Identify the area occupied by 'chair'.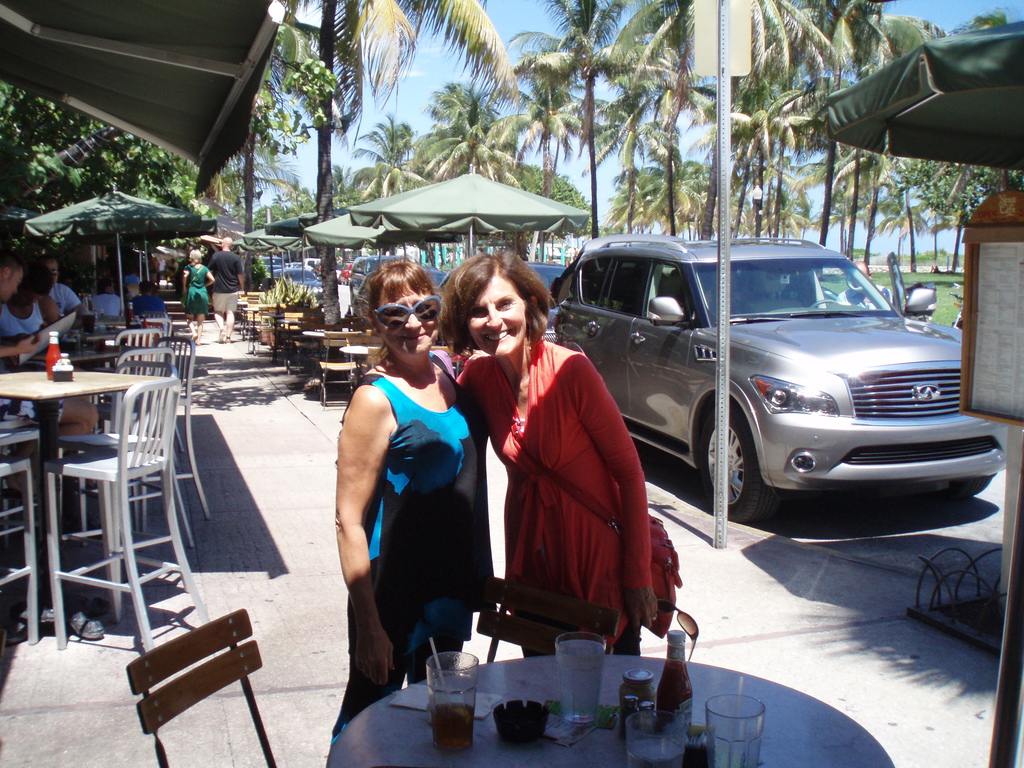
Area: [15, 328, 196, 703].
